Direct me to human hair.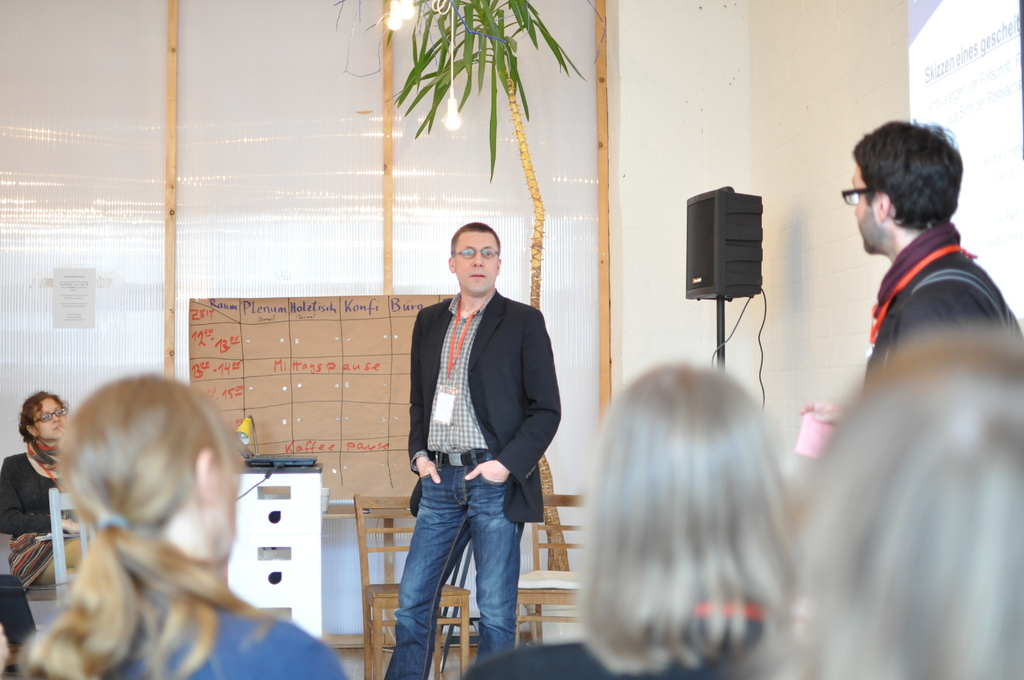
Direction: (16,389,67,444).
